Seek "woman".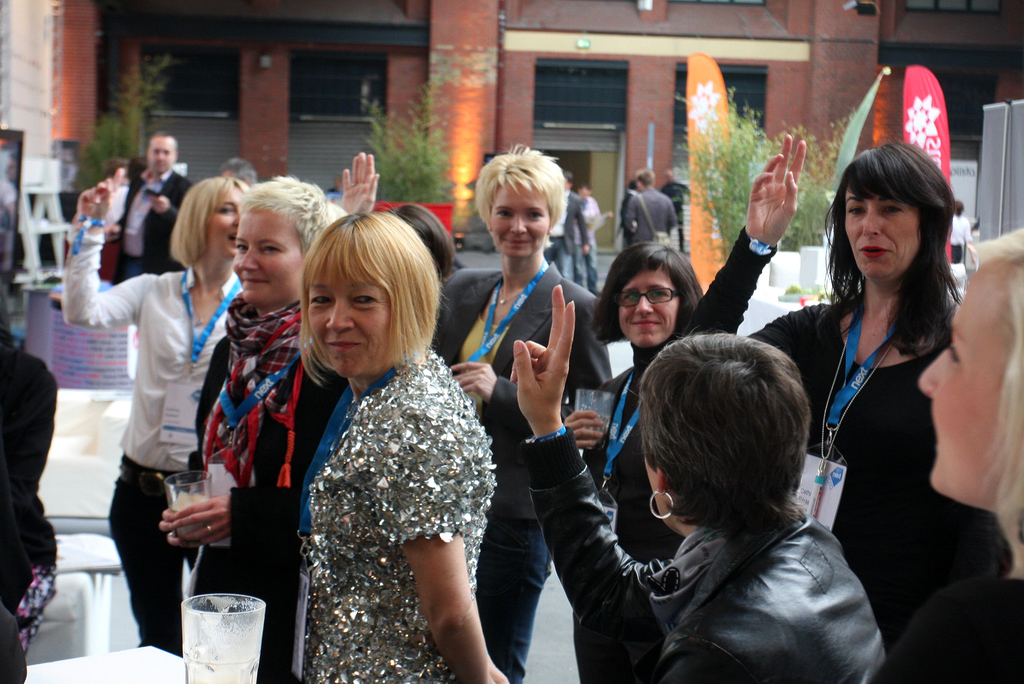
pyautogui.locateOnScreen(867, 226, 1023, 683).
